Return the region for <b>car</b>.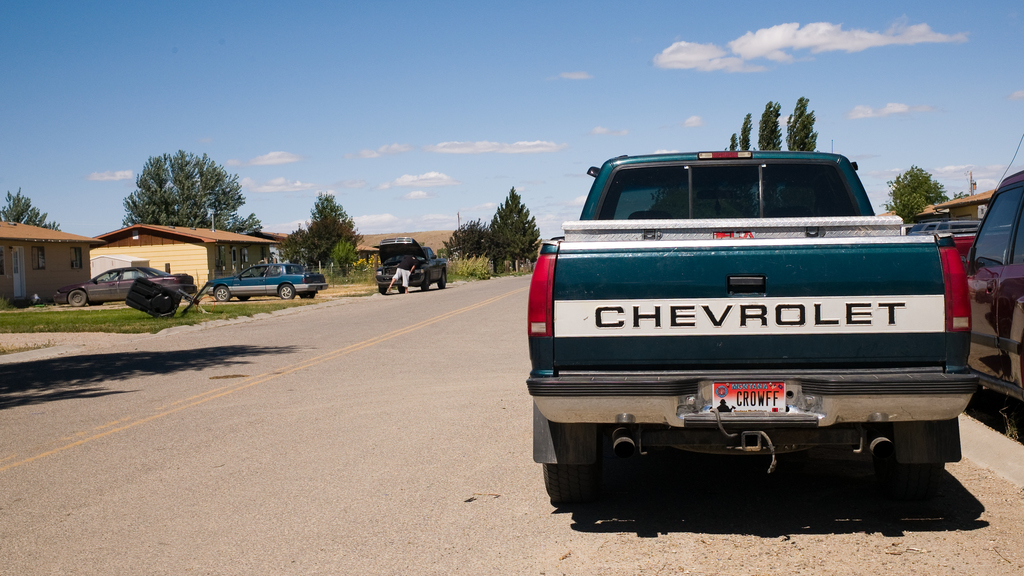
pyautogui.locateOnScreen(204, 262, 329, 300).
